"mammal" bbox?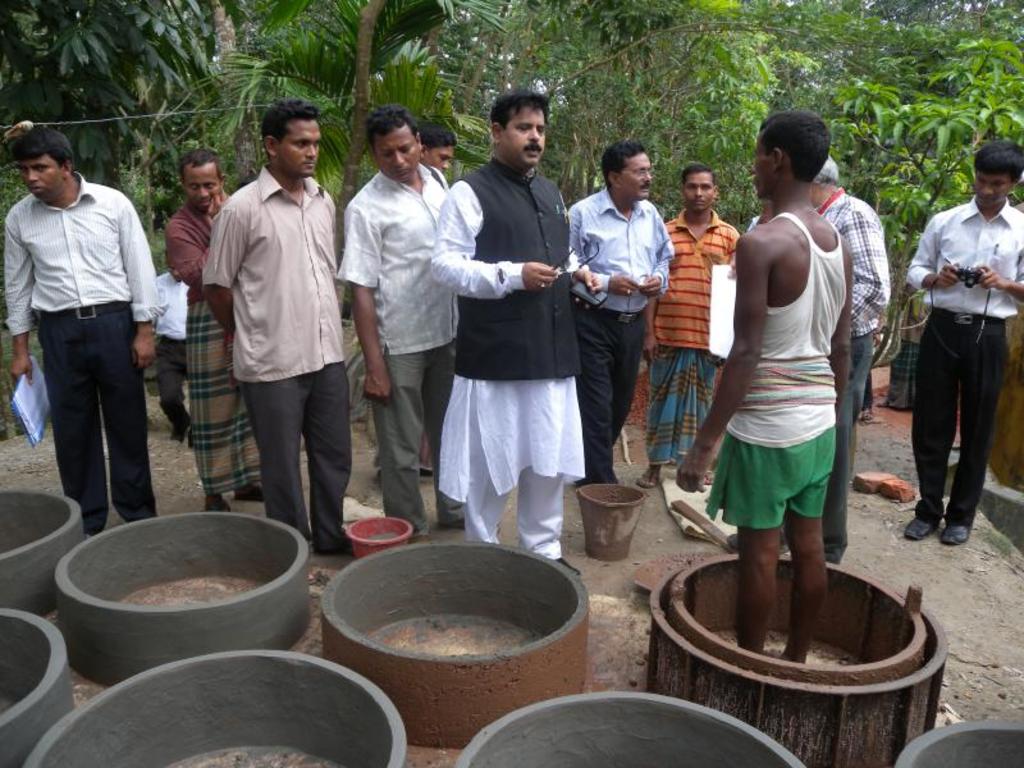
bbox(813, 152, 884, 561)
